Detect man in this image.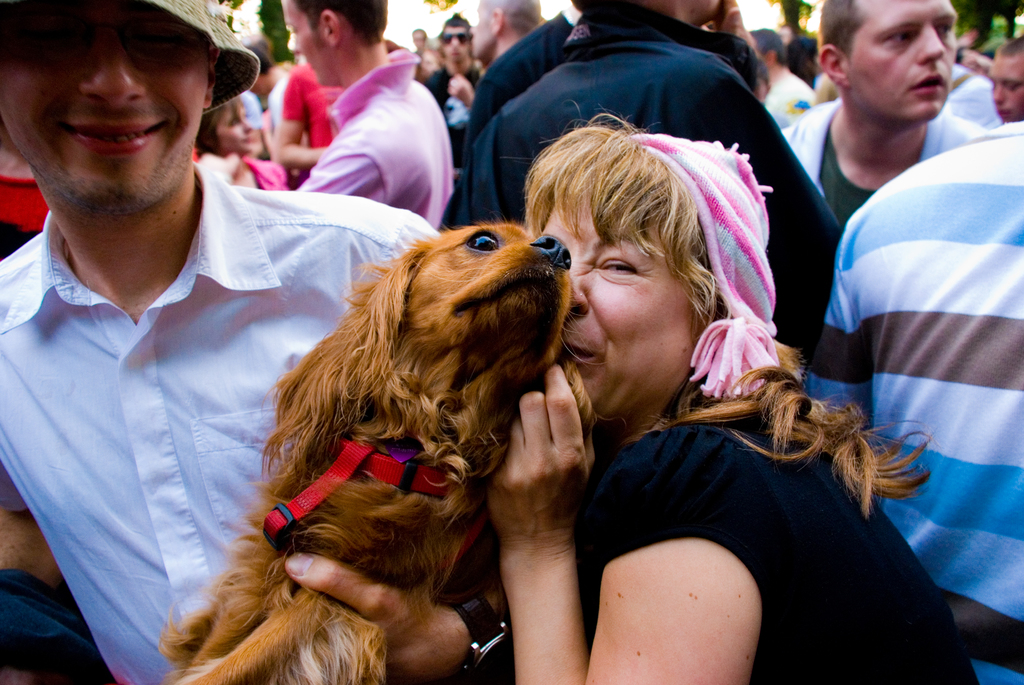
Detection: (772, 0, 1002, 217).
